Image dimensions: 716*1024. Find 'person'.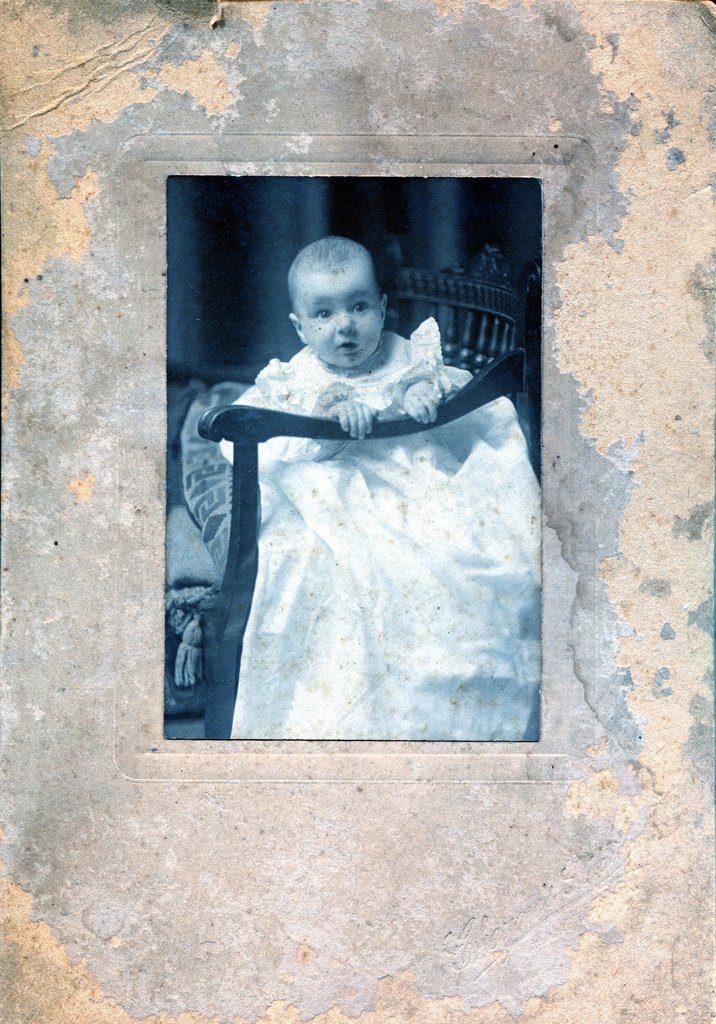
[left=212, top=238, right=475, bottom=479].
